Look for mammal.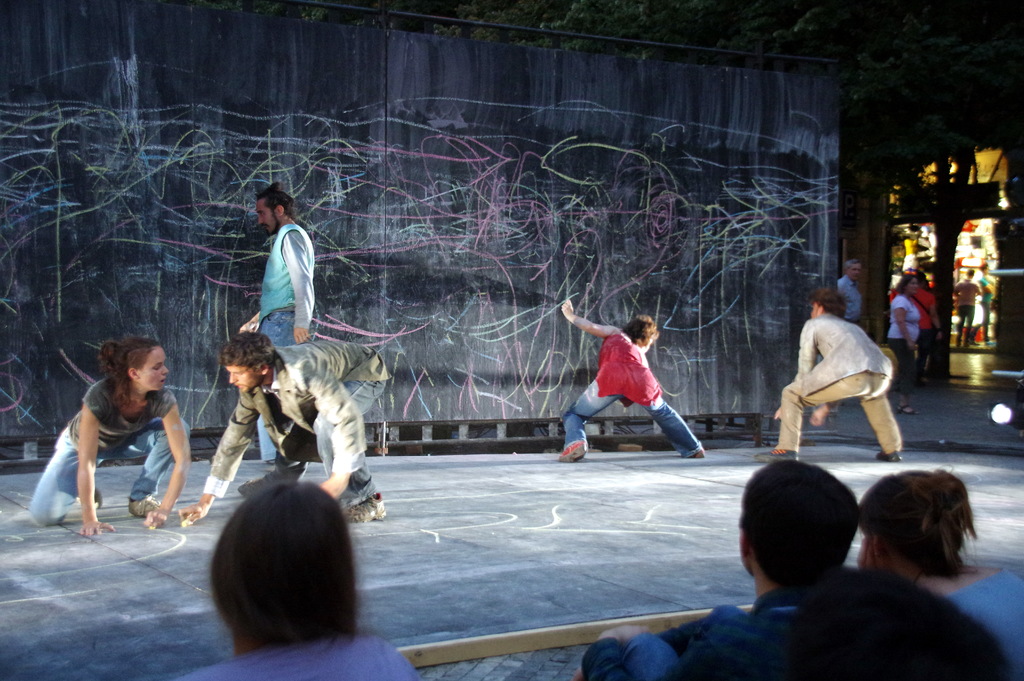
Found: l=756, t=284, r=907, b=459.
